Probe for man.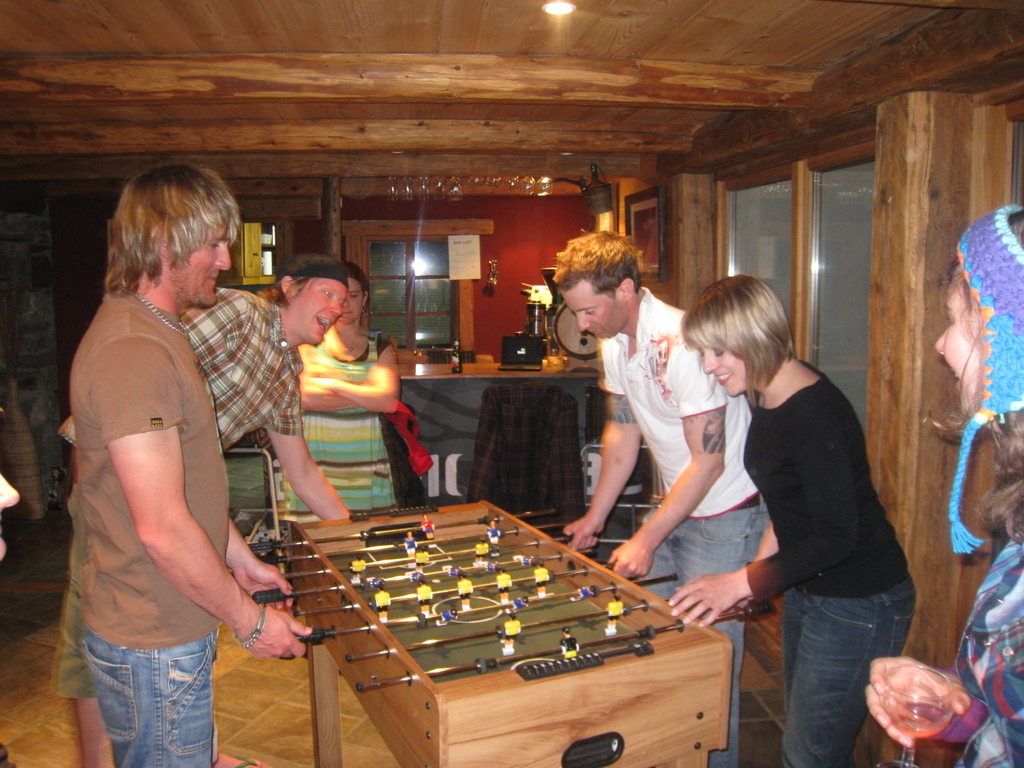
Probe result: <box>72,160,306,767</box>.
